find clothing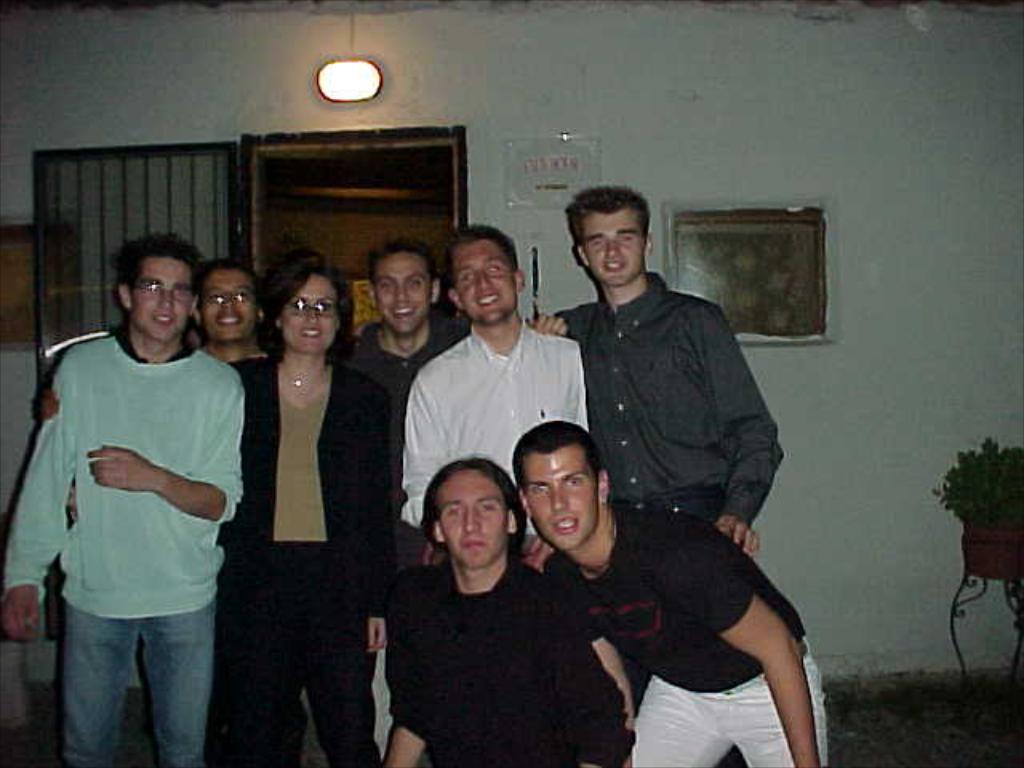
l=539, t=272, r=782, b=536
